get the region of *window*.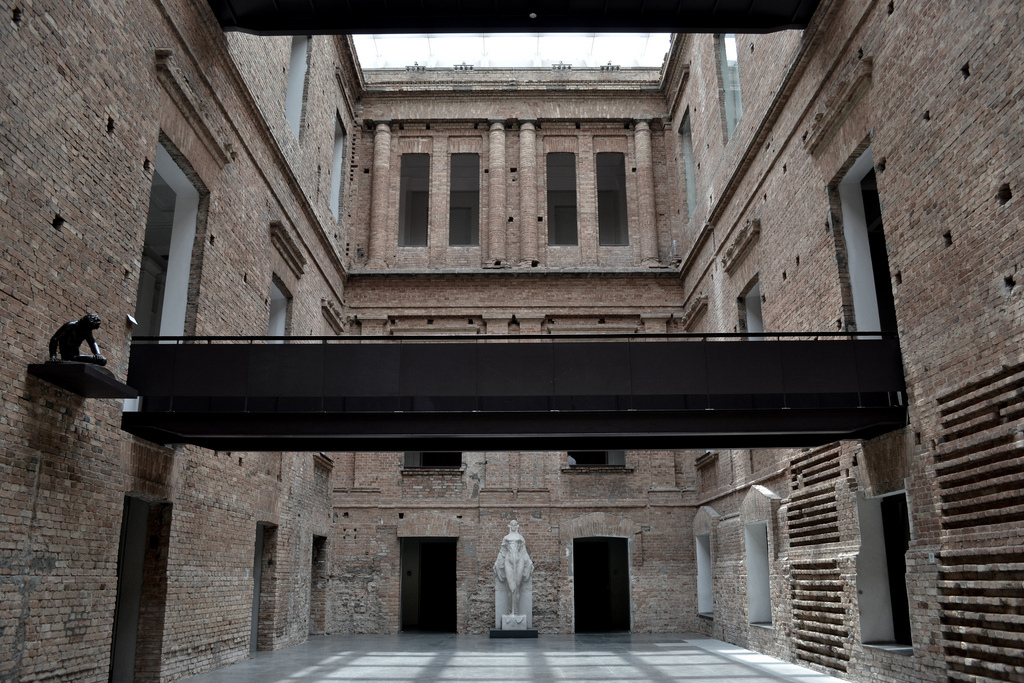
[448, 141, 478, 245].
